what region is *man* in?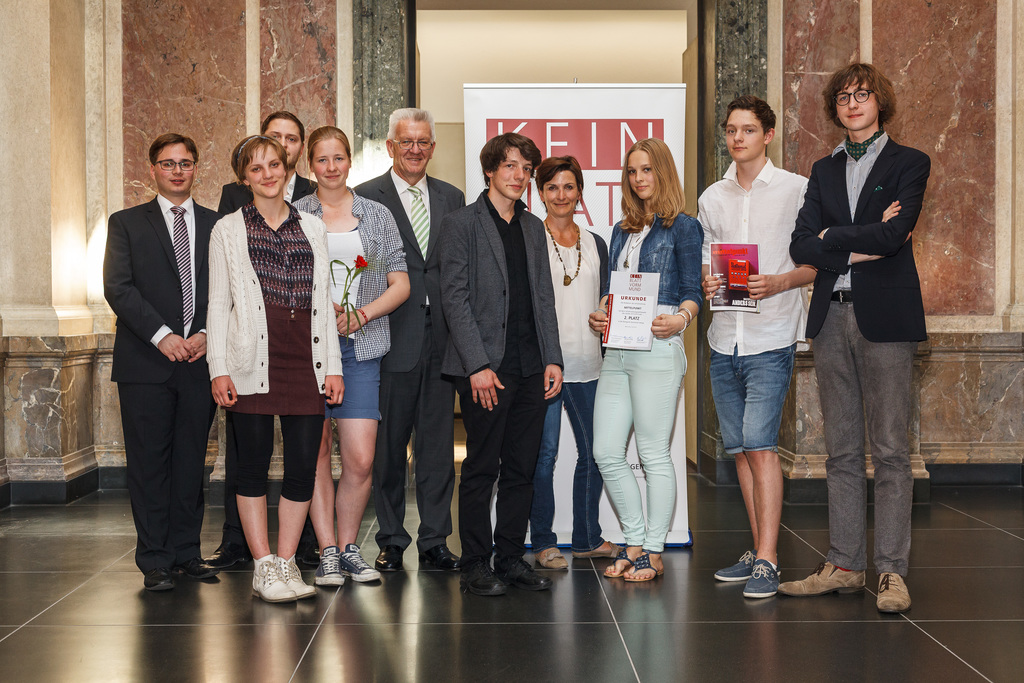
select_region(100, 134, 221, 591).
